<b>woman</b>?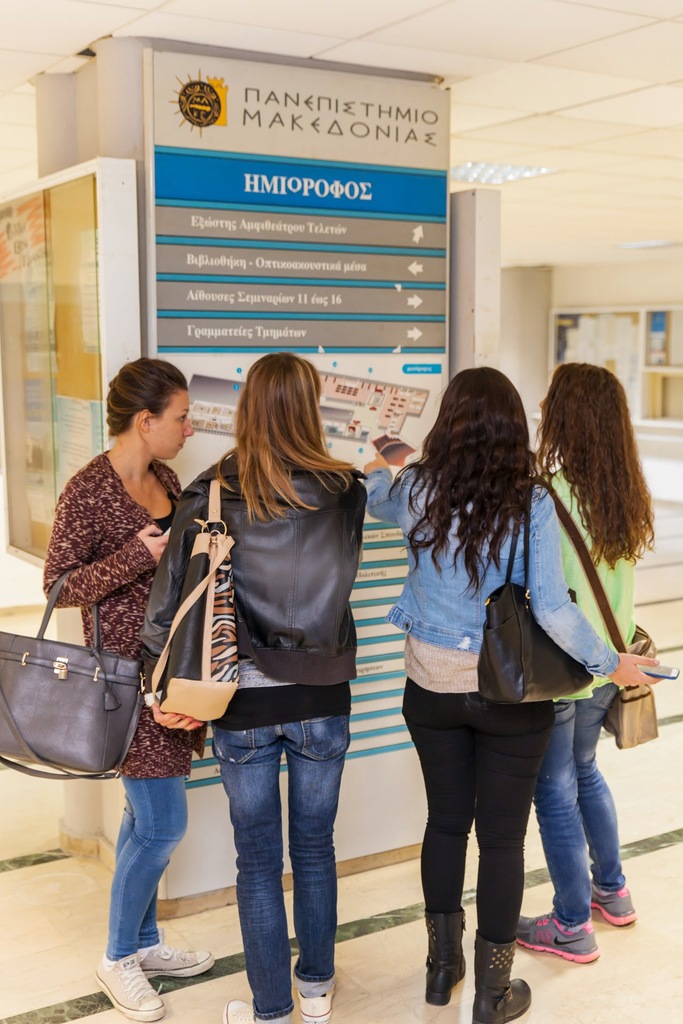
rect(139, 351, 374, 1023)
